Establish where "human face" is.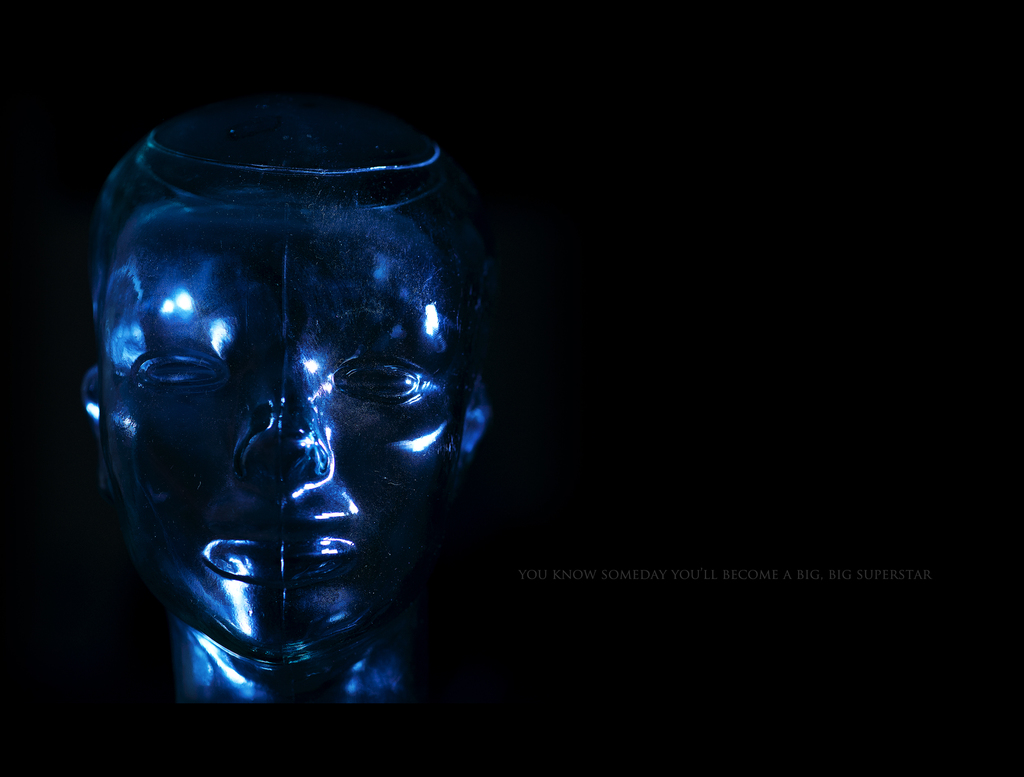
Established at {"left": 90, "top": 197, "right": 454, "bottom": 667}.
